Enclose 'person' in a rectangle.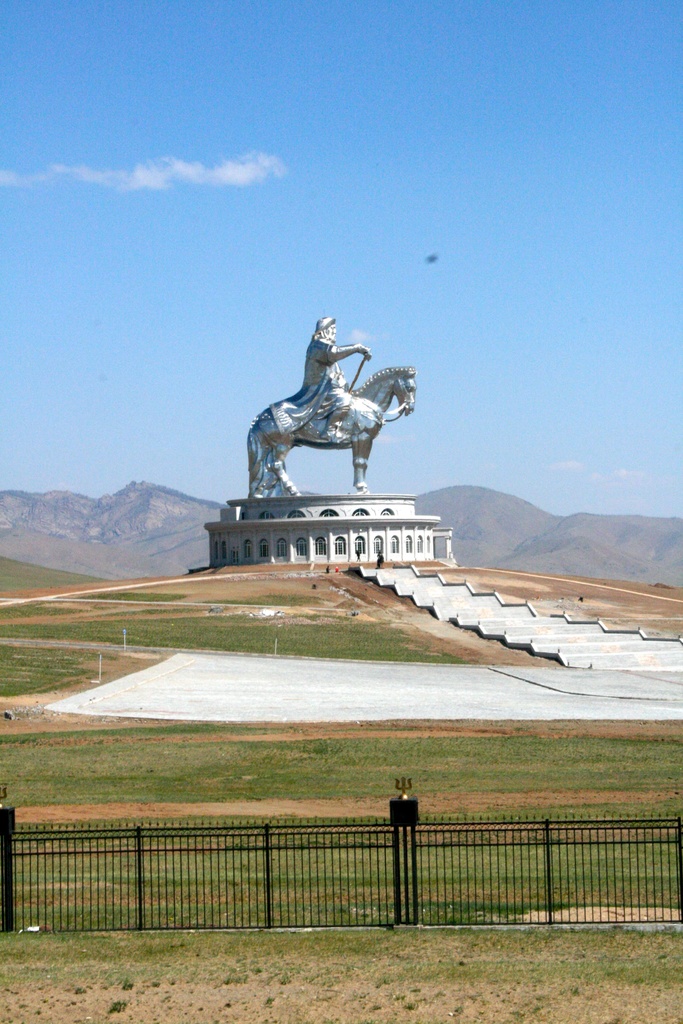
[286,305,385,438].
